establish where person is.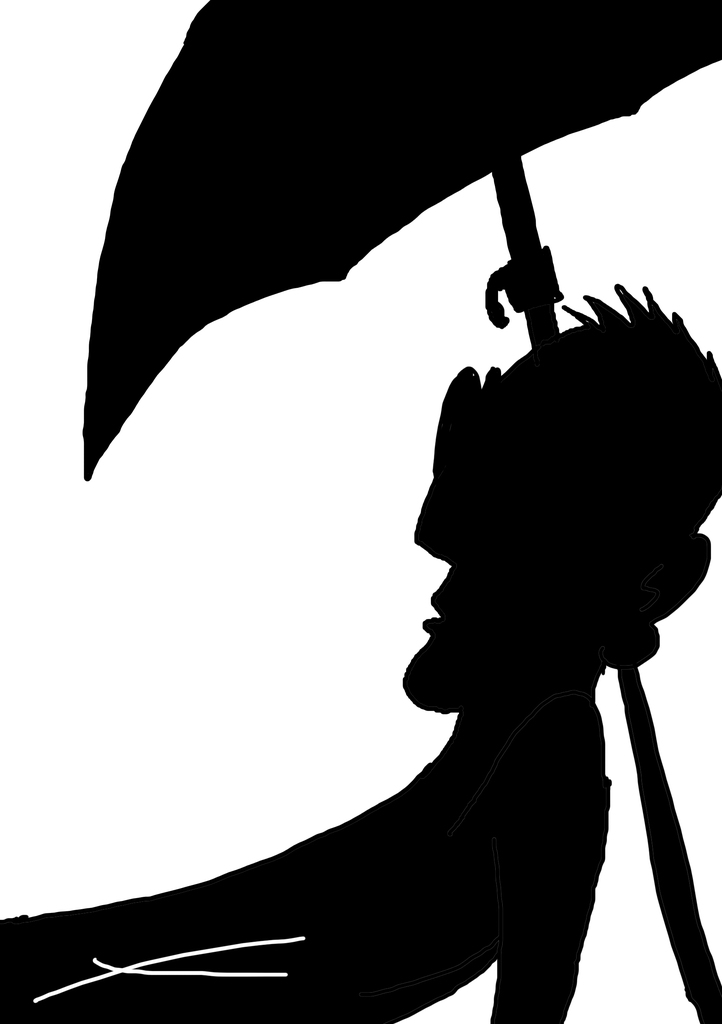
Established at x1=44 y1=149 x2=721 y2=1023.
